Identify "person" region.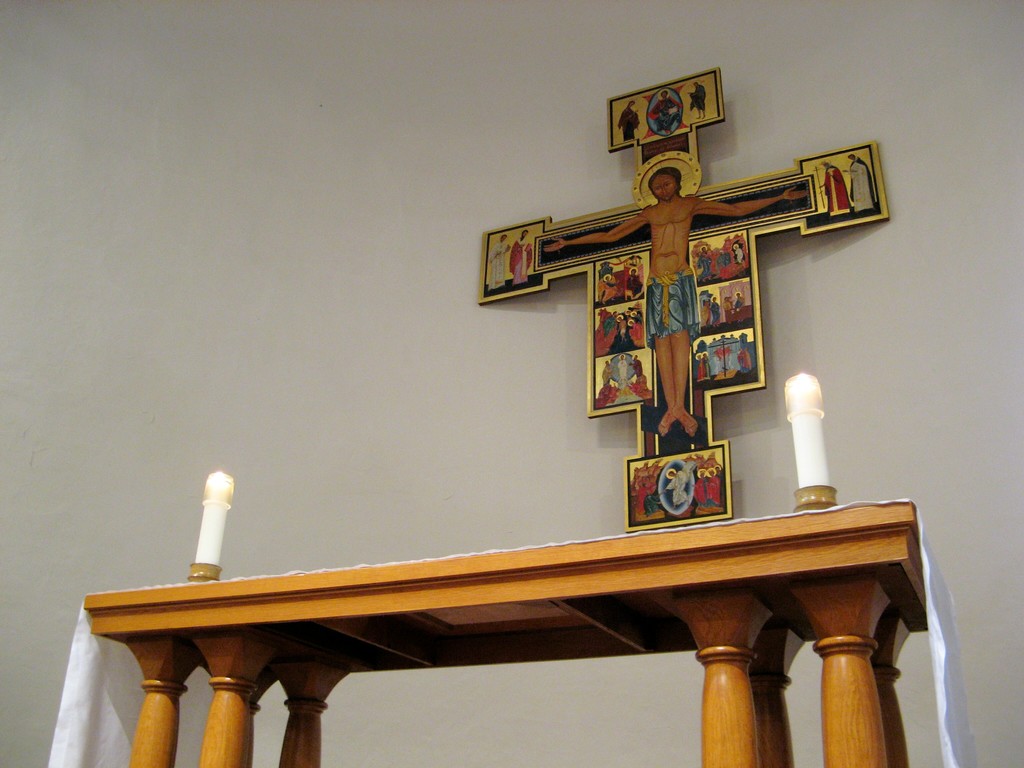
Region: (648,91,688,132).
